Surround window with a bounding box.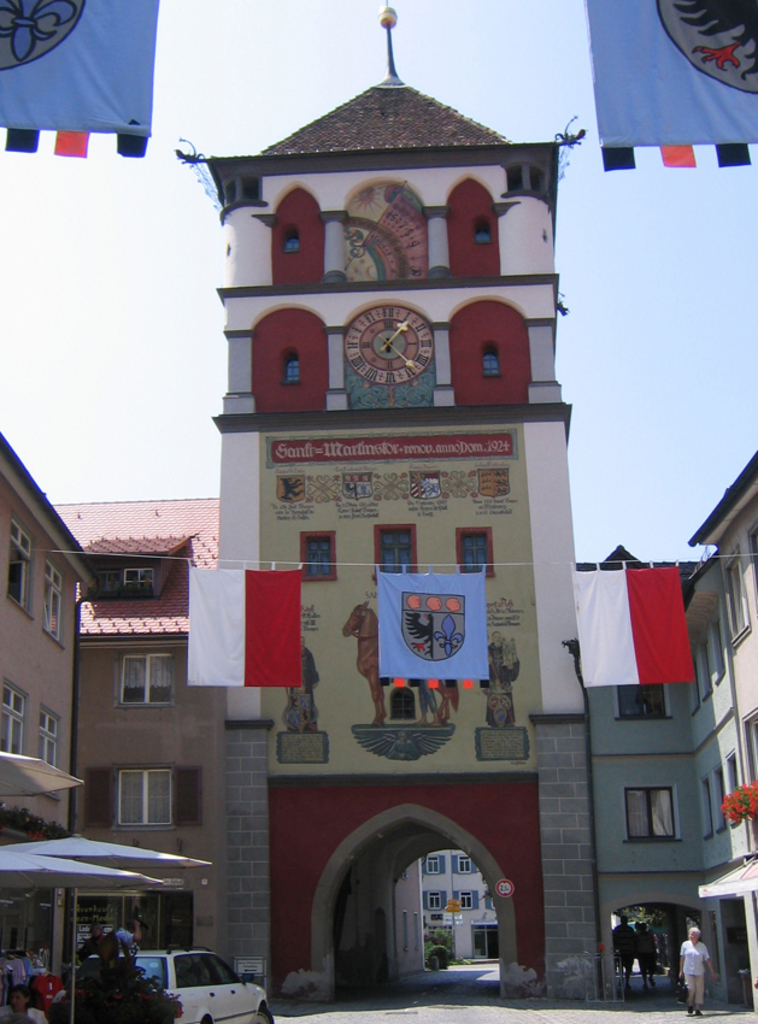
<region>701, 781, 713, 834</region>.
